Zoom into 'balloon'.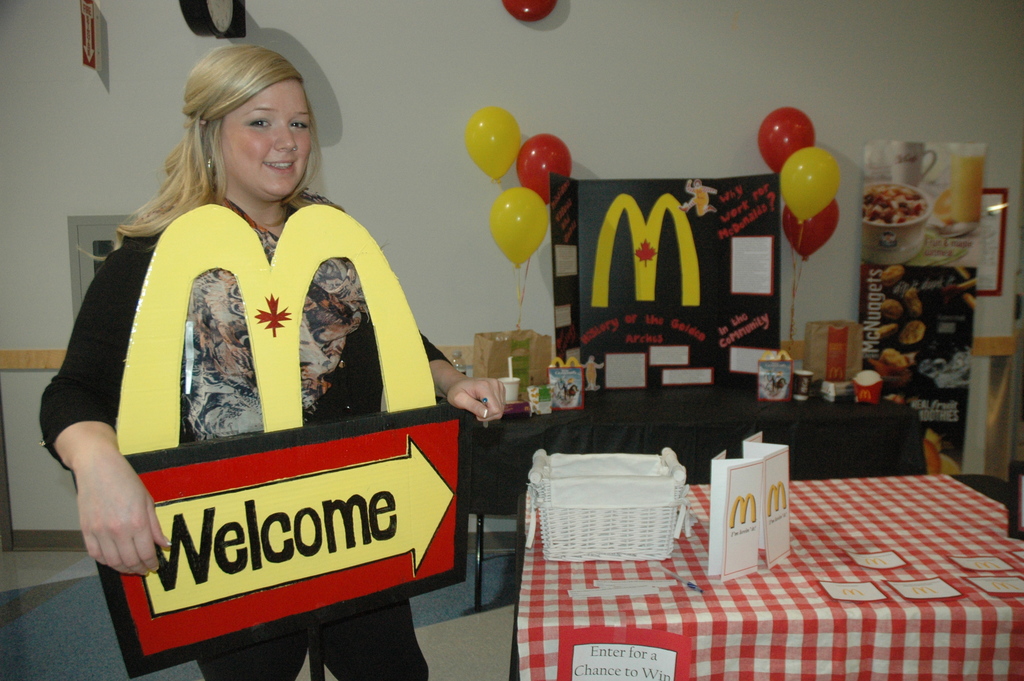
Zoom target: crop(489, 181, 550, 269).
